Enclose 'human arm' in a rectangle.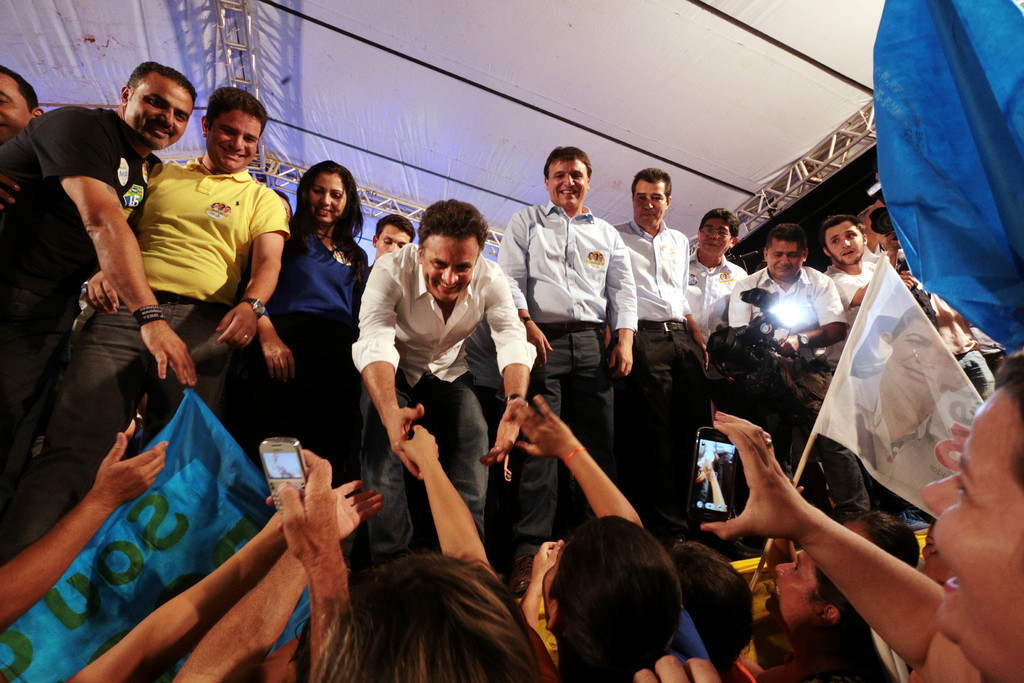
BBox(0, 425, 171, 636).
